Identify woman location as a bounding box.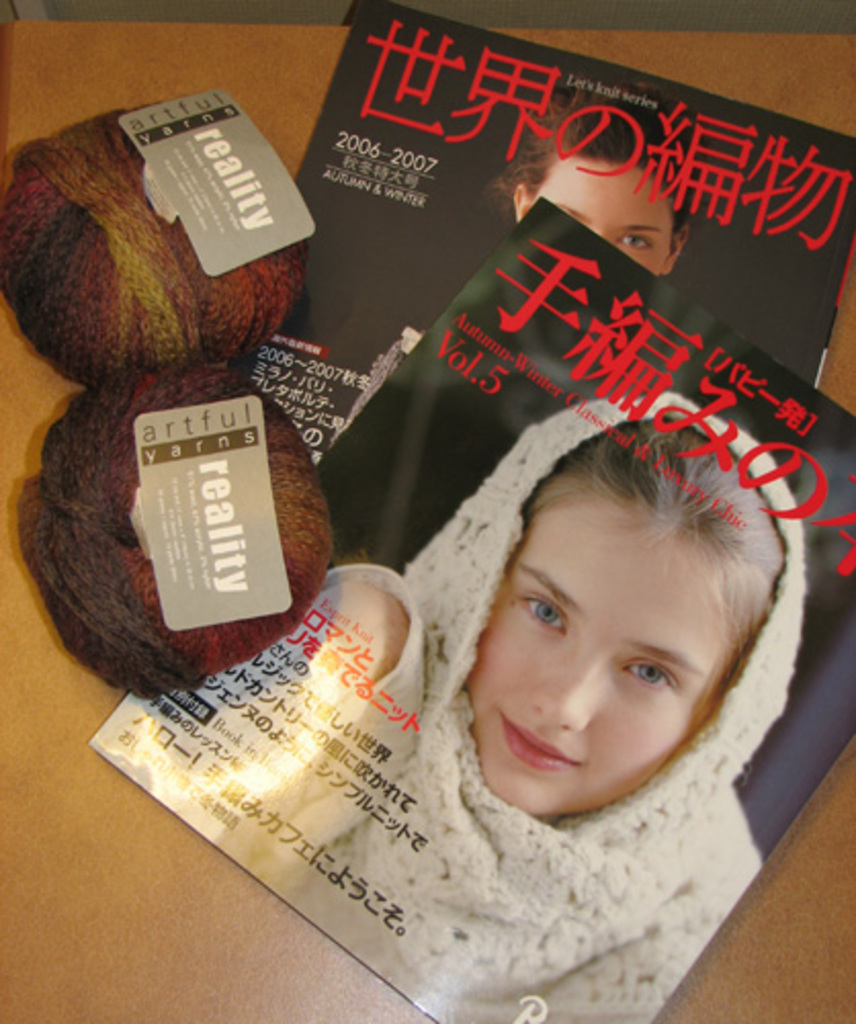
region(100, 213, 813, 958).
